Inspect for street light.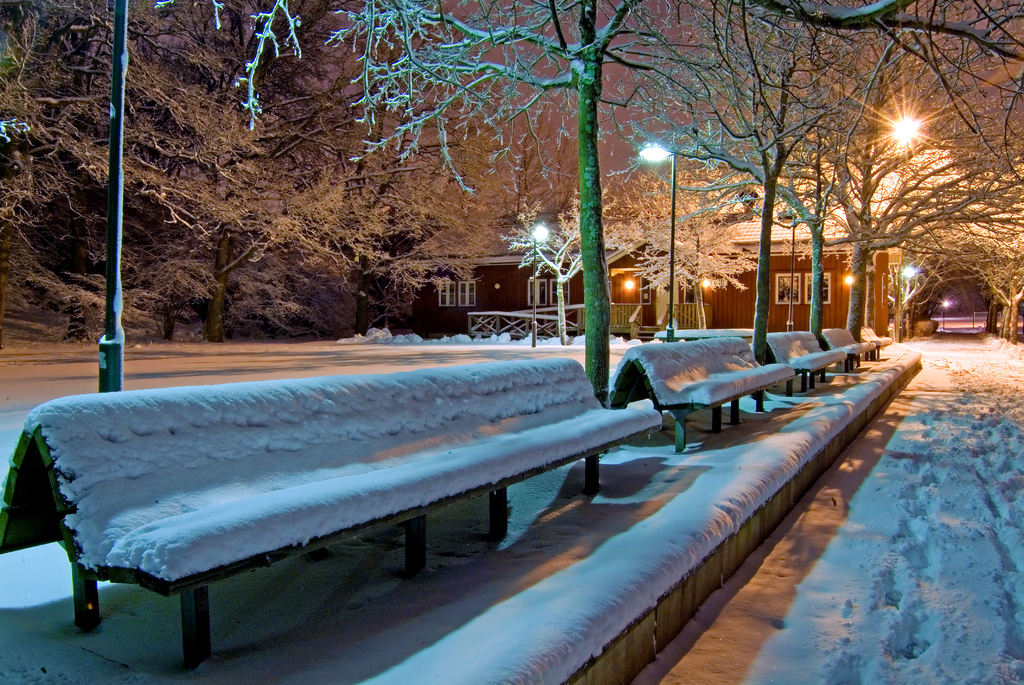
Inspection: [522, 222, 550, 351].
